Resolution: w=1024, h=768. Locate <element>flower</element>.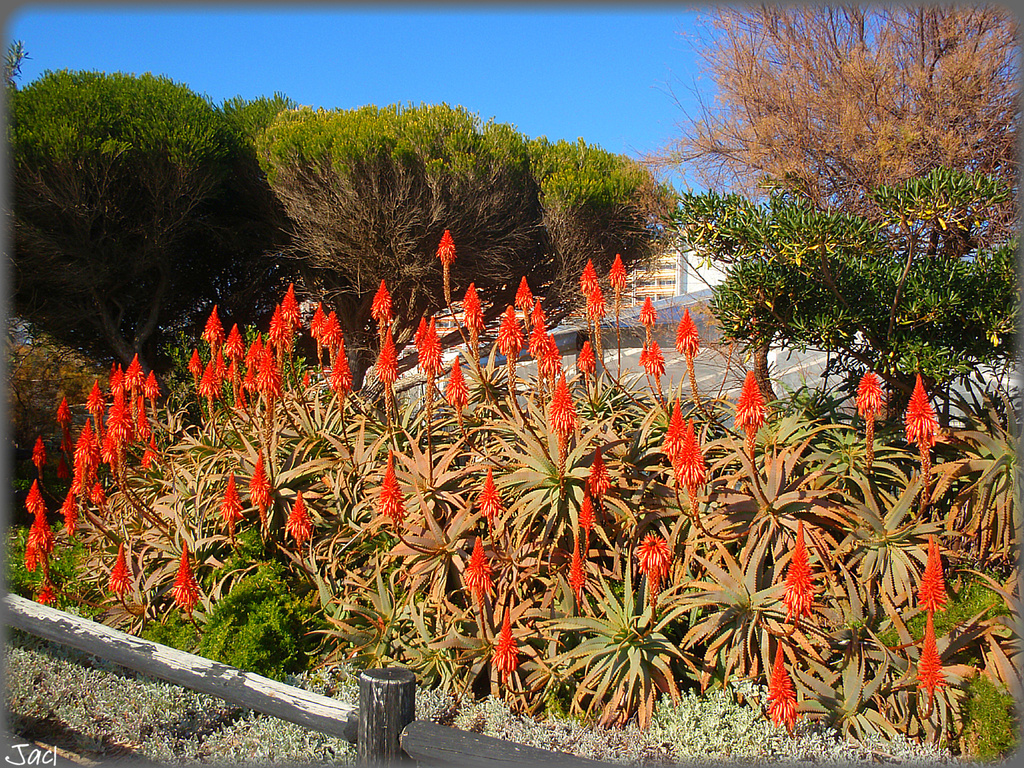
637, 297, 654, 329.
